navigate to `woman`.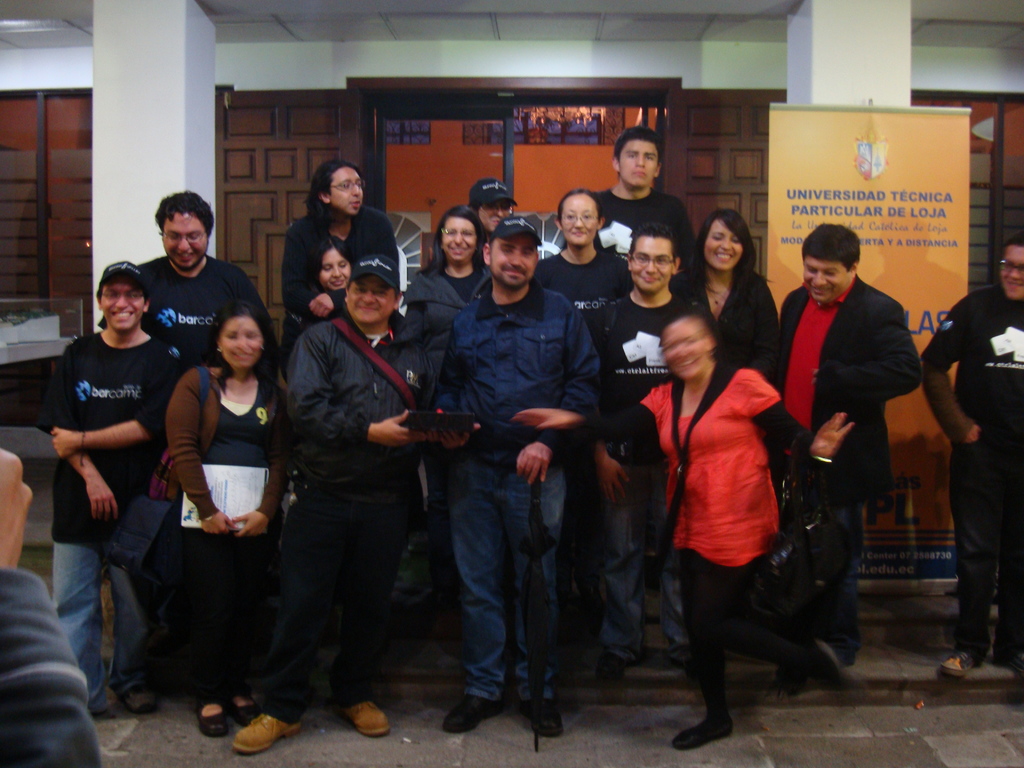
Navigation target: 296:237:354:341.
